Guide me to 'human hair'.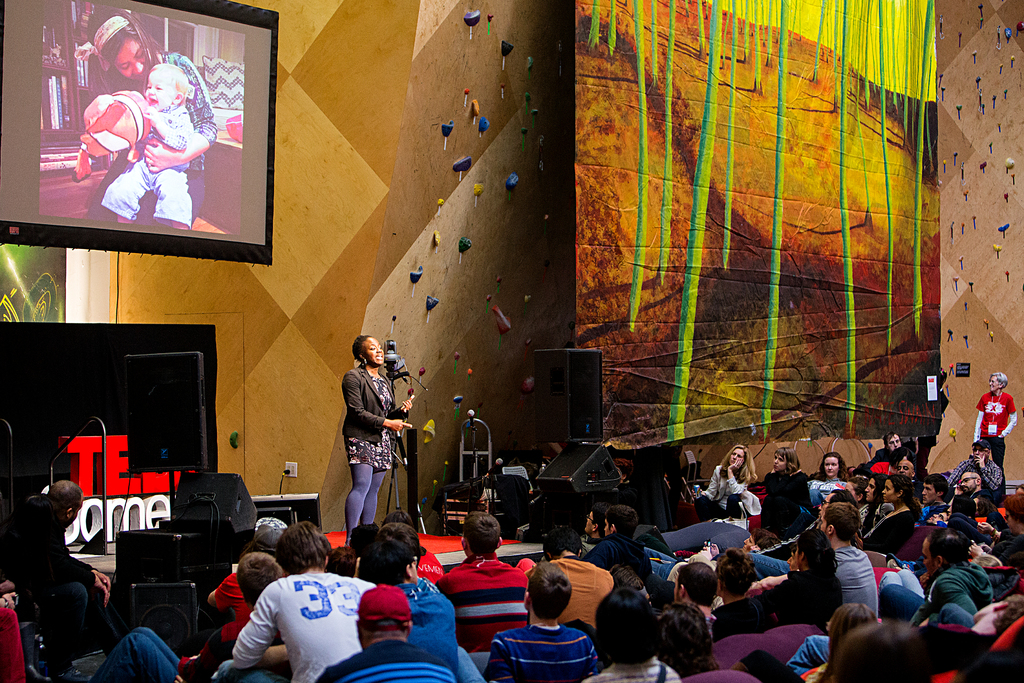
Guidance: select_region(791, 544, 797, 550).
